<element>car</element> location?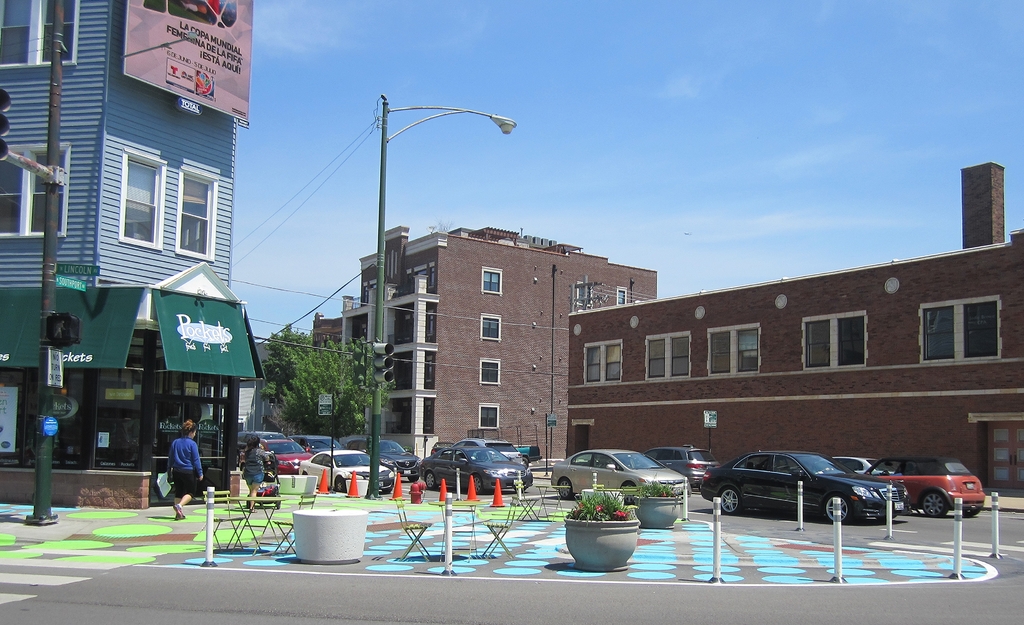
689 455 935 532
